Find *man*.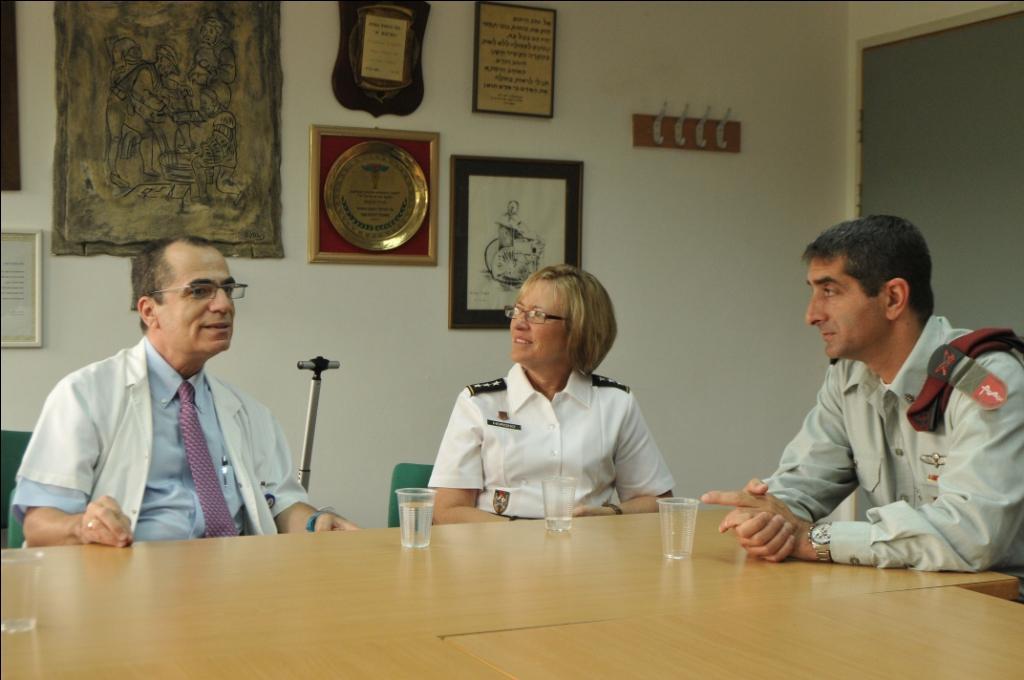
[700, 212, 1023, 568].
